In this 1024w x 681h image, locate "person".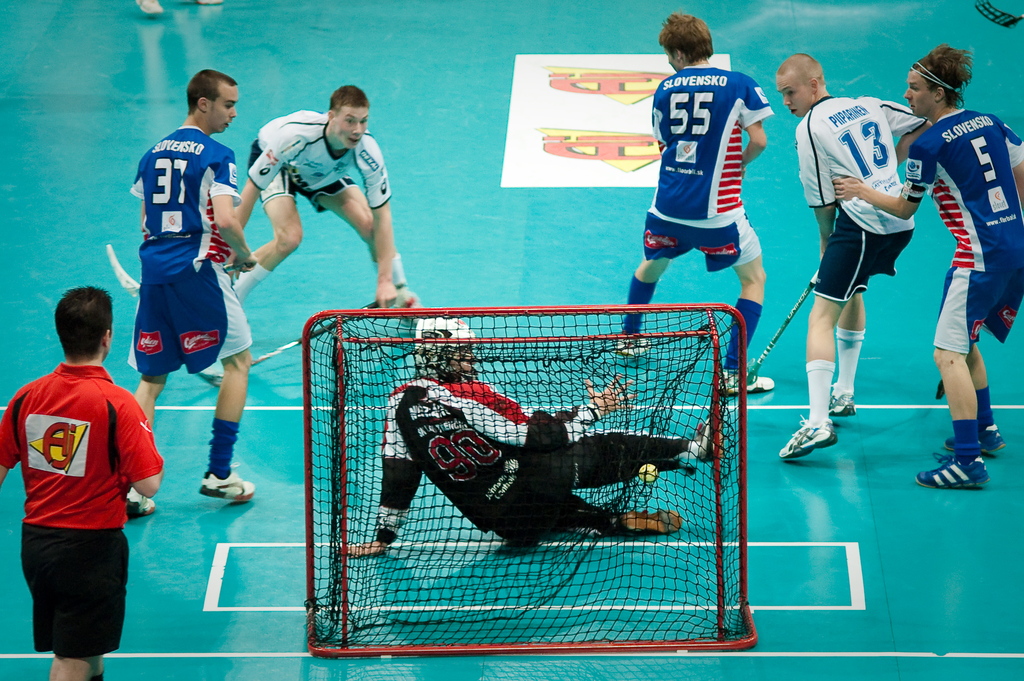
Bounding box: 836/47/1023/494.
